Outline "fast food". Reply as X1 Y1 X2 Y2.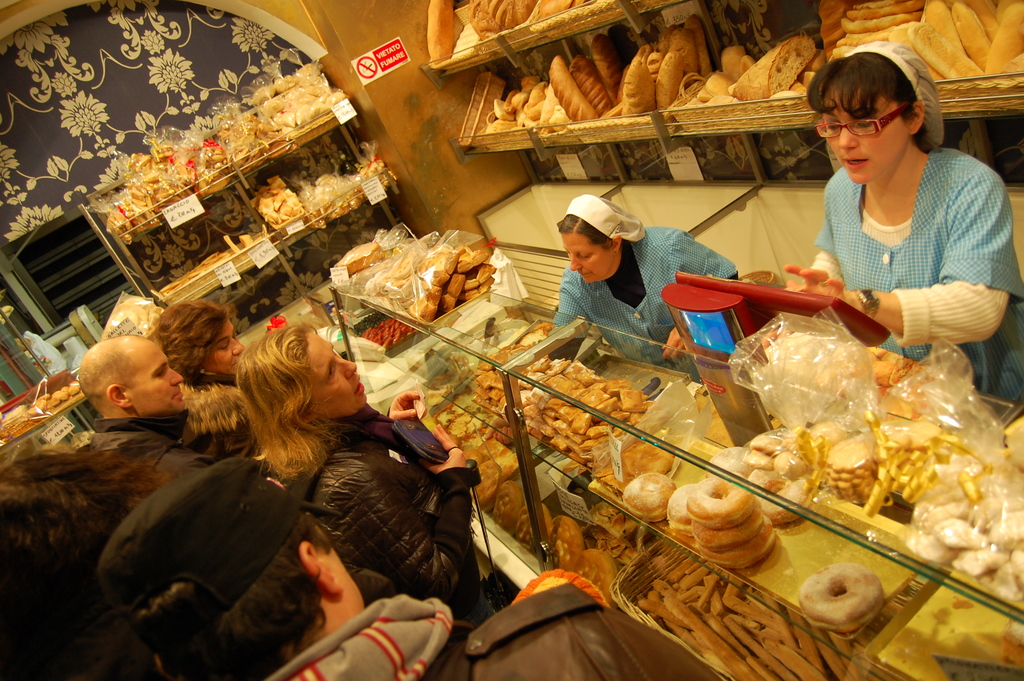
719 45 754 77.
